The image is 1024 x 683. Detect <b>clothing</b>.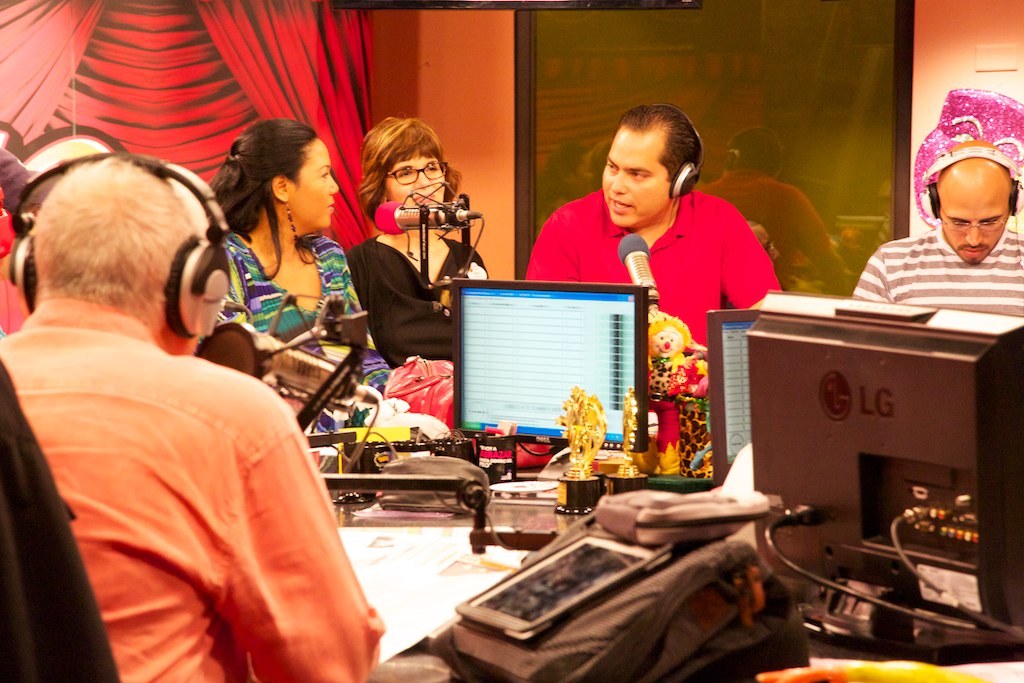
Detection: 0 141 71 212.
